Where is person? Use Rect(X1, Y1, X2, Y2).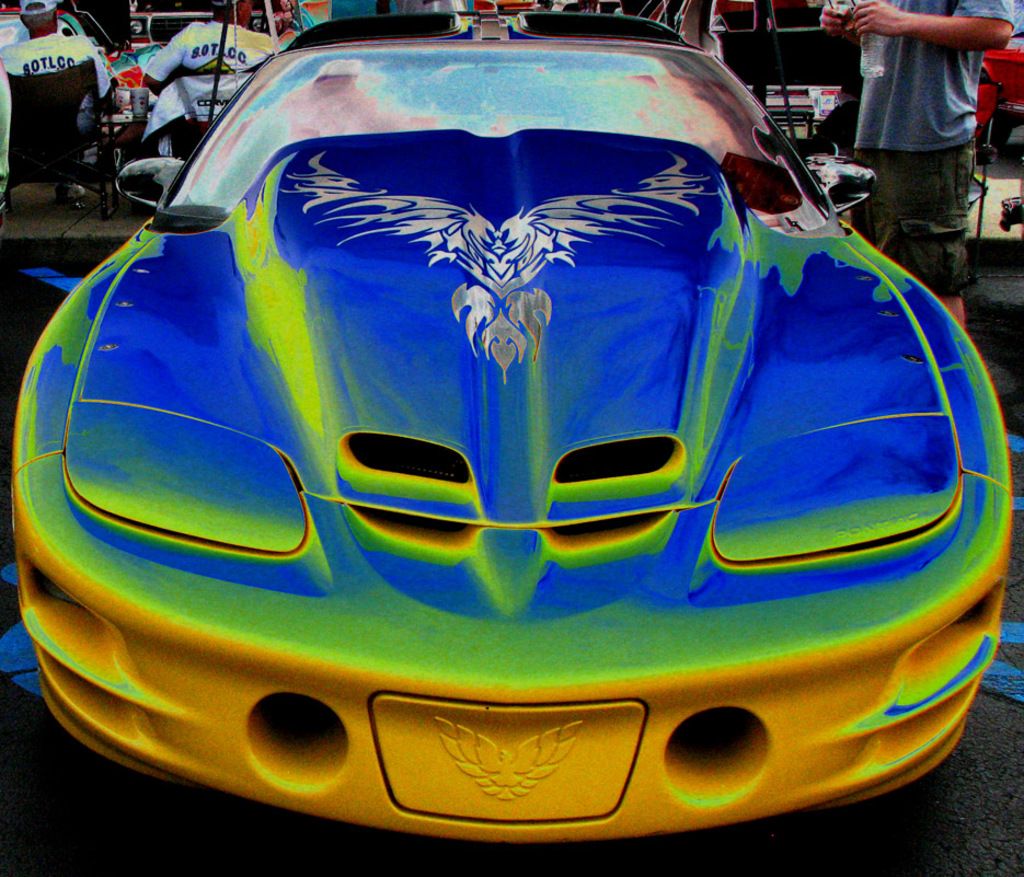
Rect(830, 0, 1008, 273).
